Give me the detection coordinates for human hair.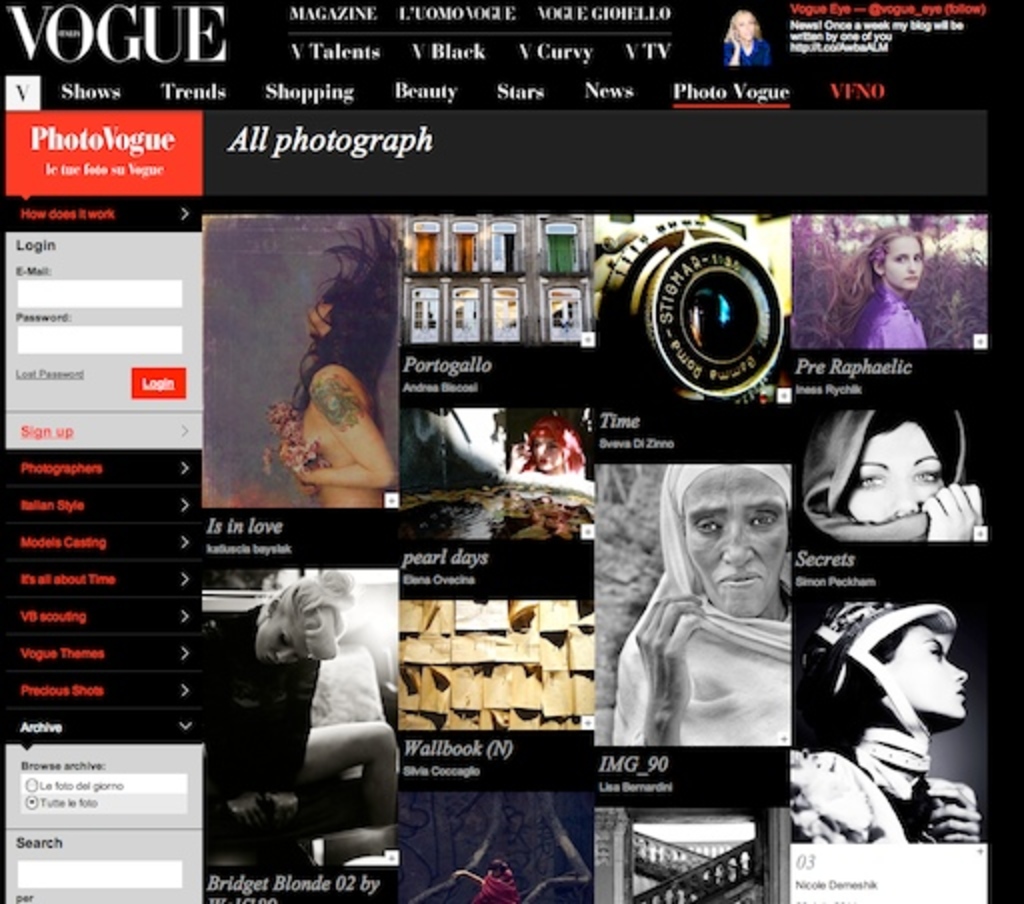
(726, 10, 766, 42).
